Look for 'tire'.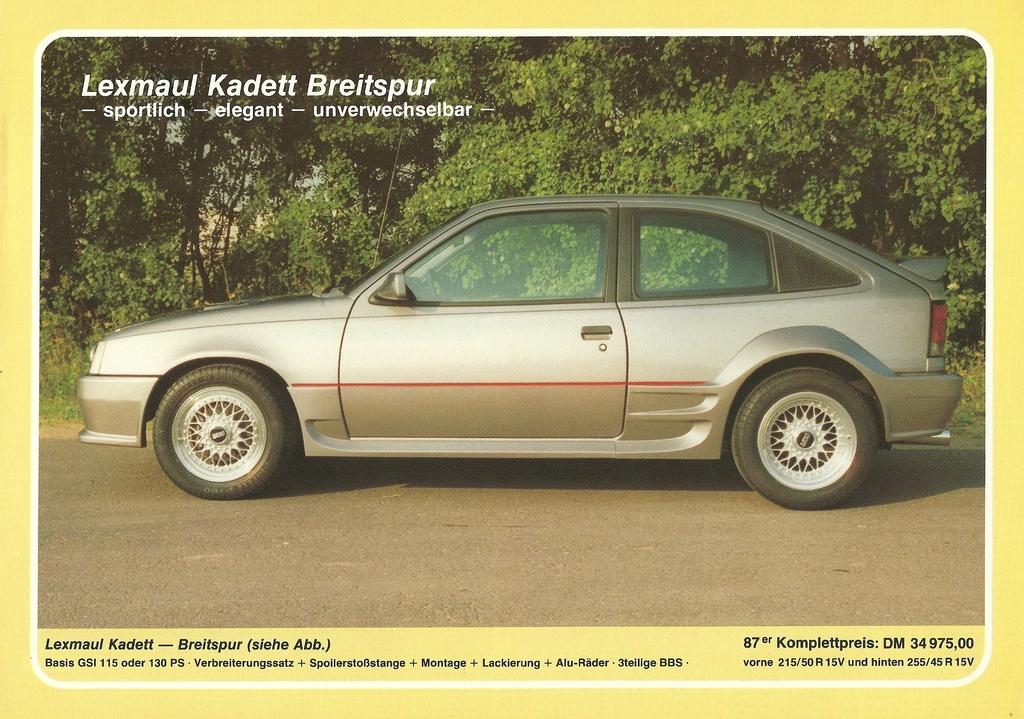
Found: <bbox>152, 367, 291, 503</bbox>.
